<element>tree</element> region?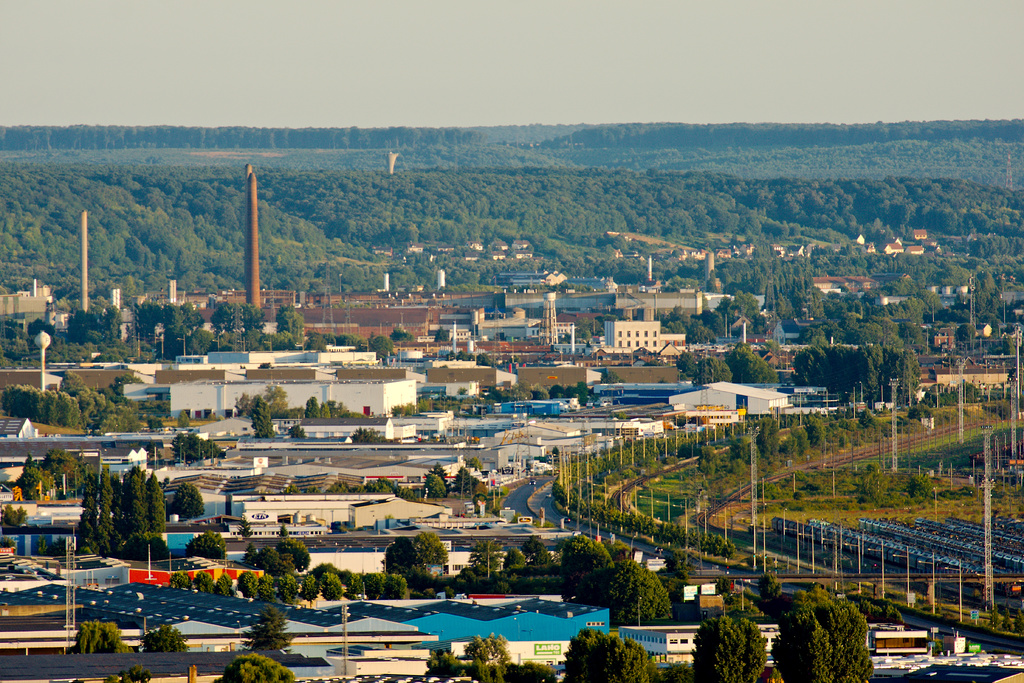
bbox=[378, 537, 428, 572]
